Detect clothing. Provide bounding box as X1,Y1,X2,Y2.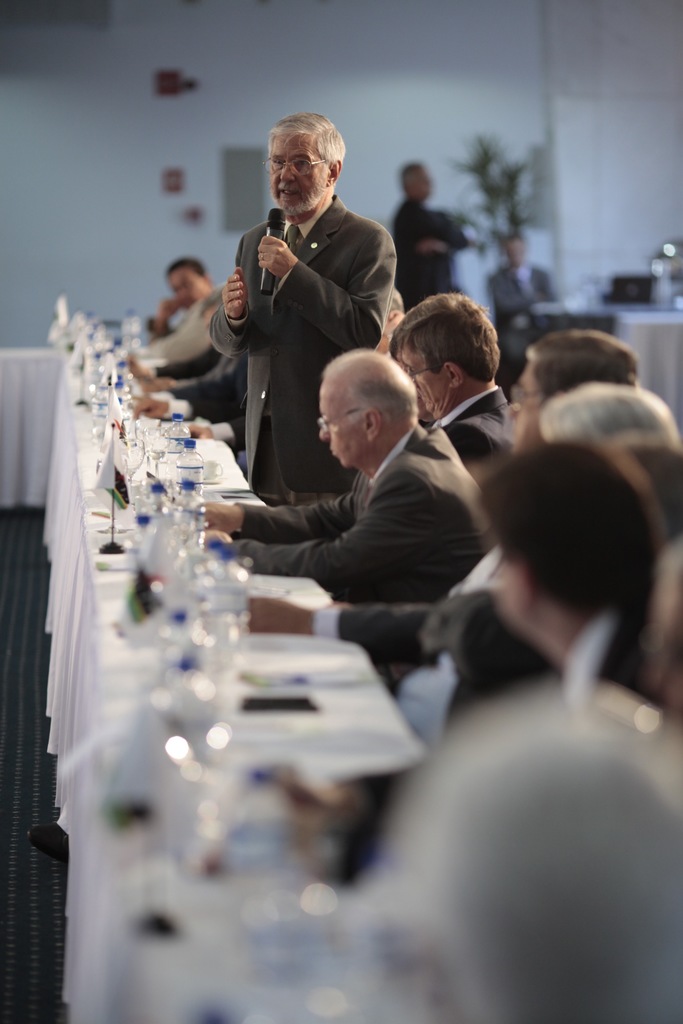
233,195,433,525.
